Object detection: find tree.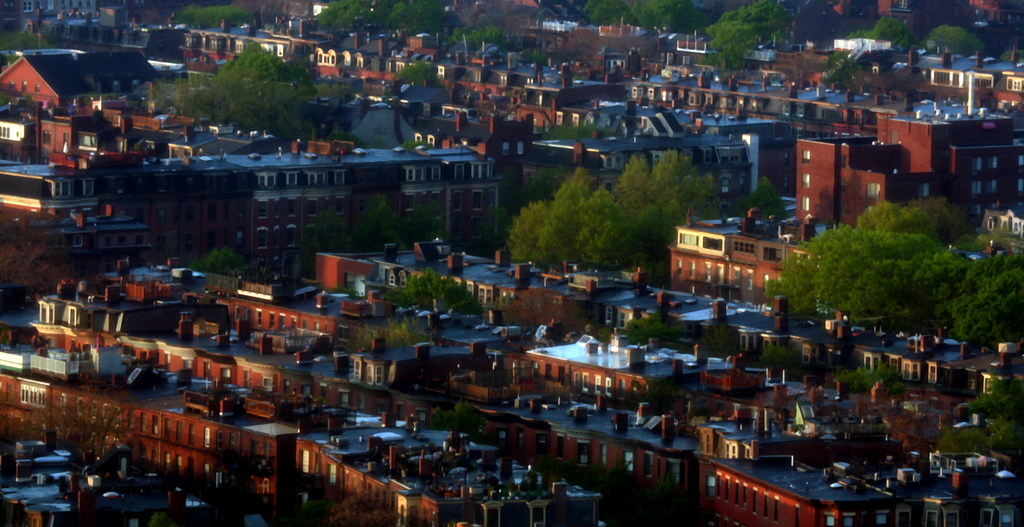
left=742, top=177, right=787, bottom=226.
